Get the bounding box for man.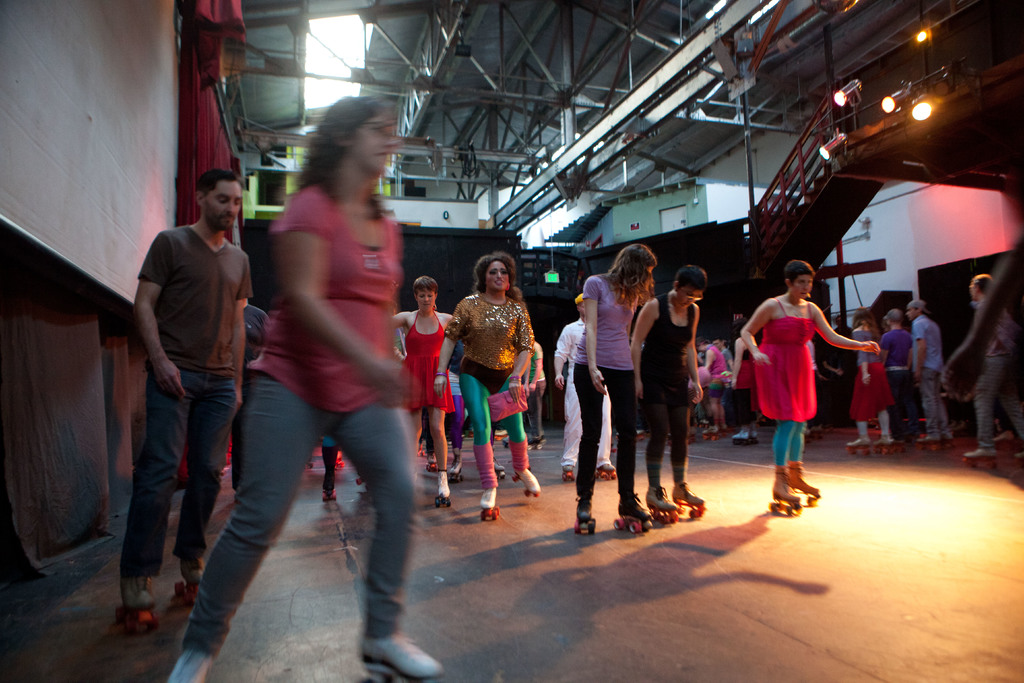
locate(911, 301, 950, 449).
